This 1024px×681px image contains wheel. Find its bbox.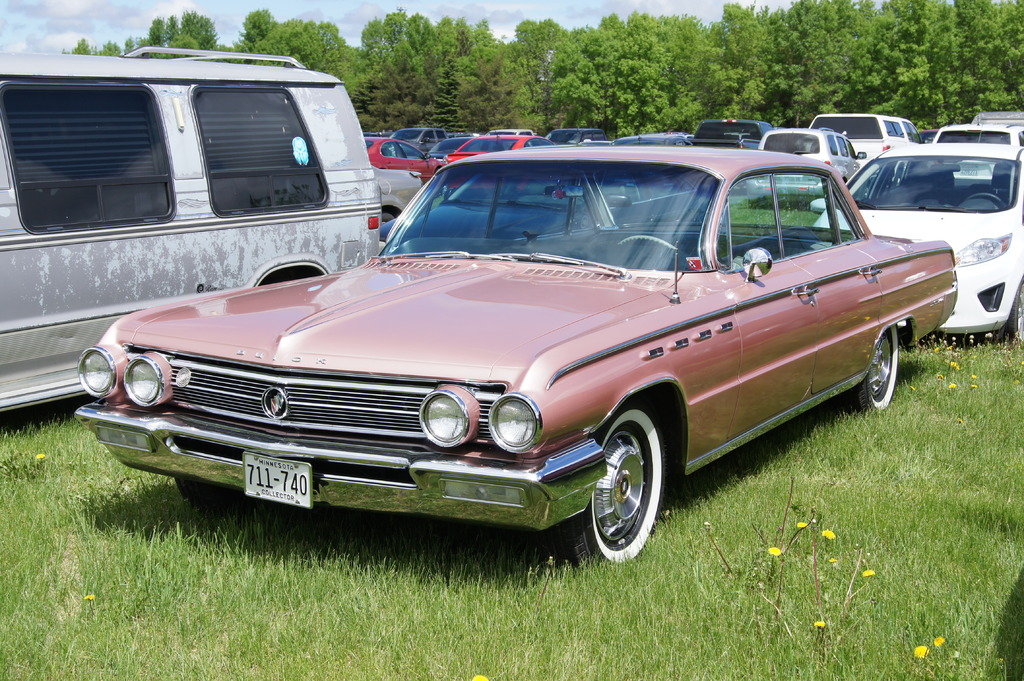
622:236:677:250.
